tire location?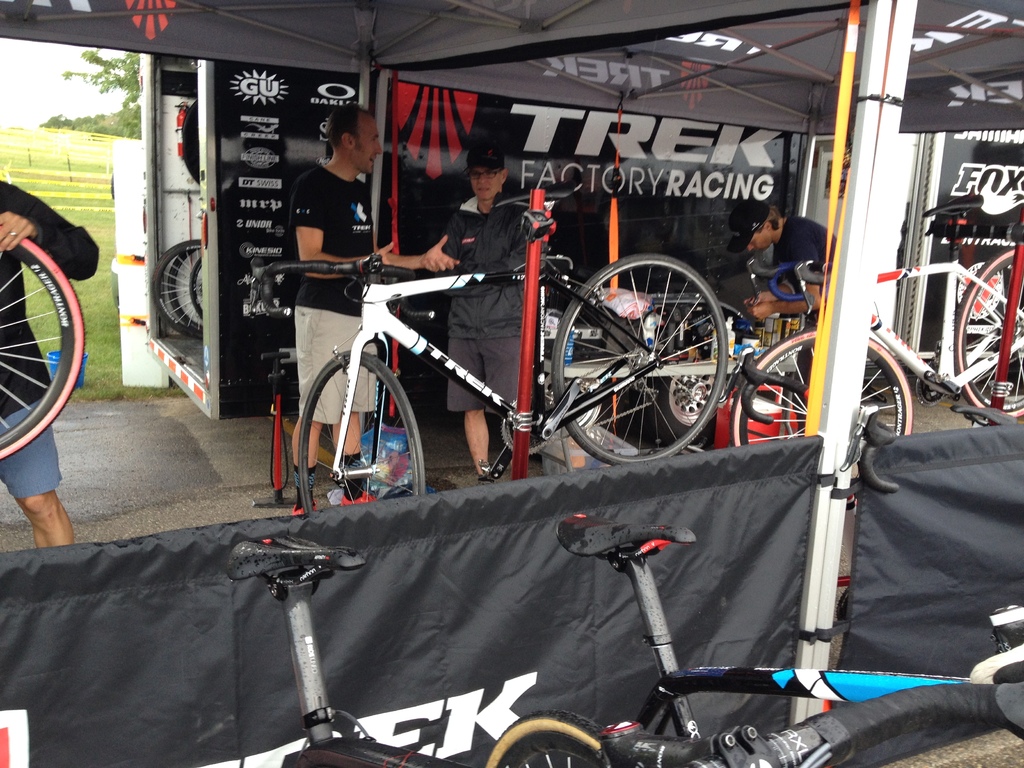
crop(483, 710, 605, 767)
